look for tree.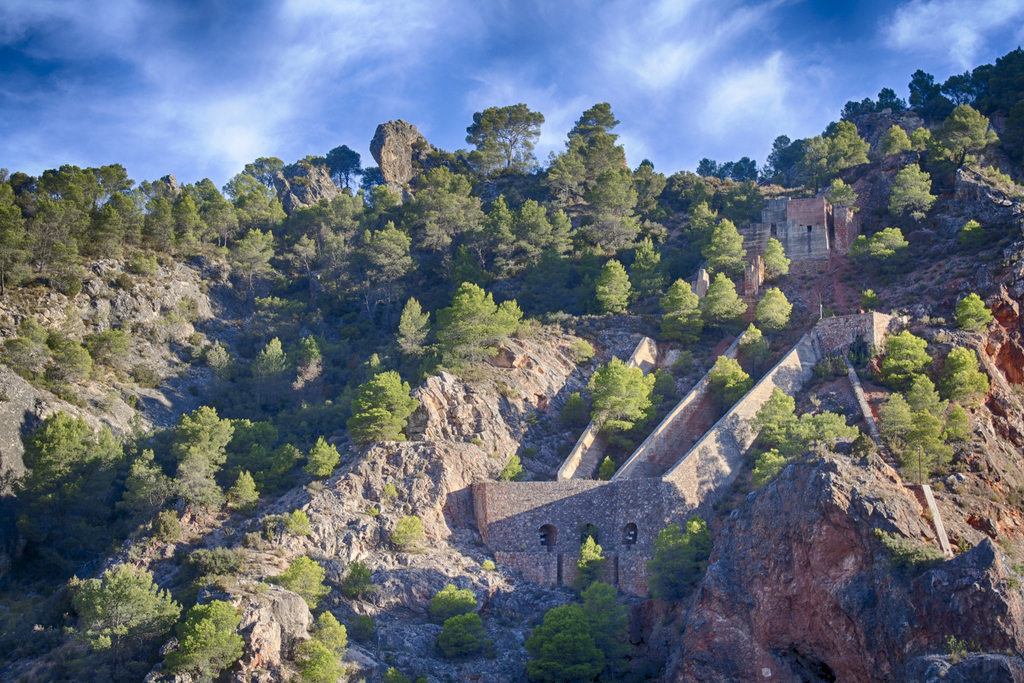
Found: select_region(651, 277, 707, 349).
